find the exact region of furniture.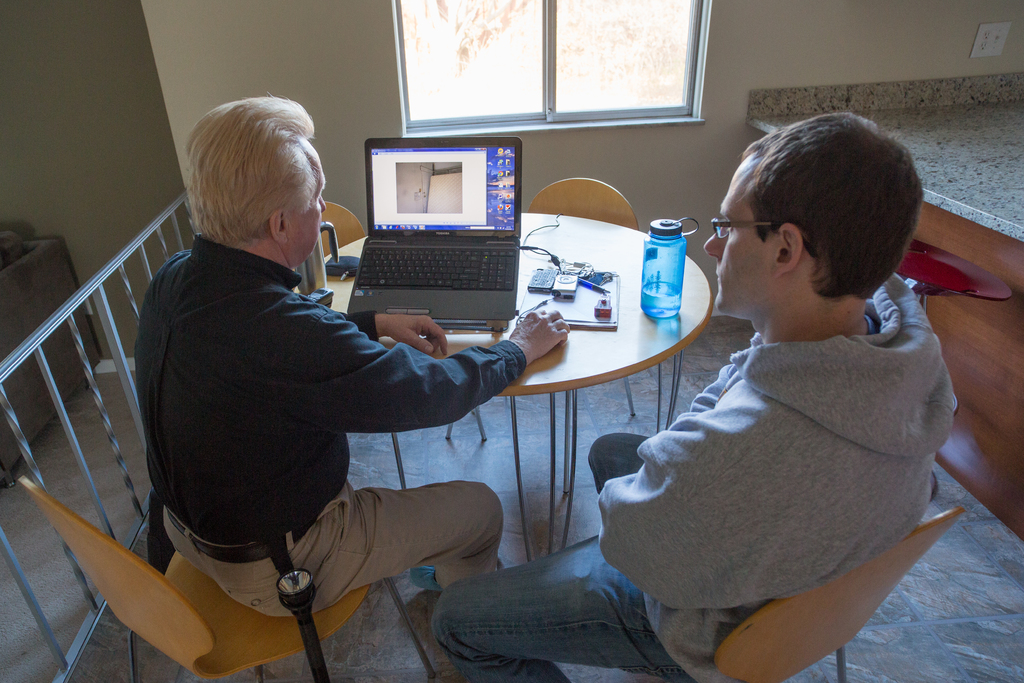
Exact region: rect(480, 175, 636, 497).
